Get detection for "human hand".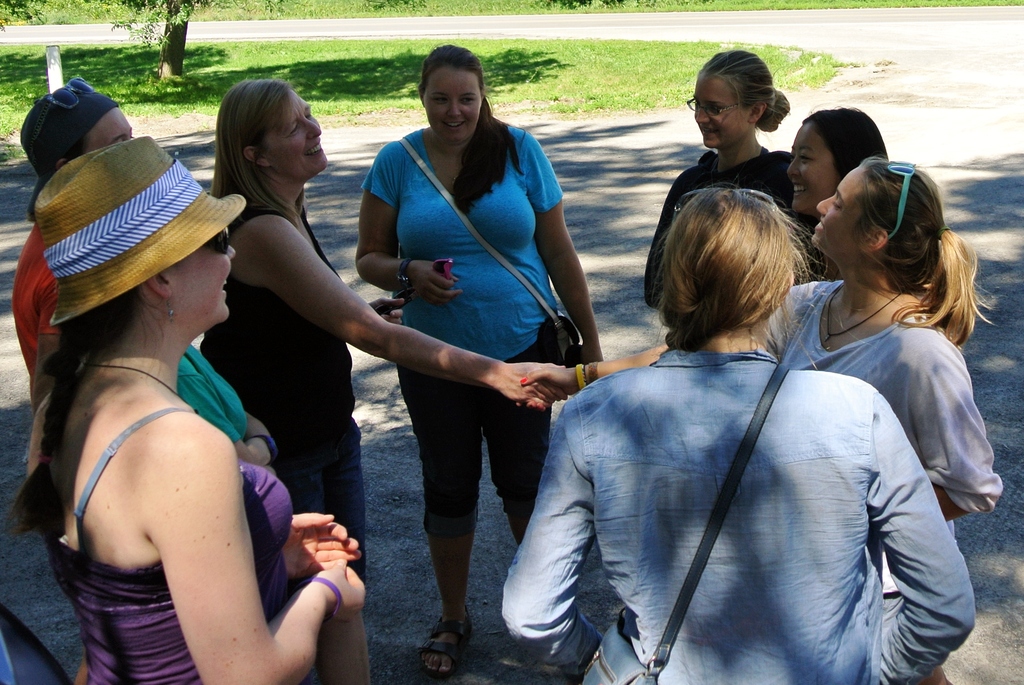
Detection: [410,261,465,308].
